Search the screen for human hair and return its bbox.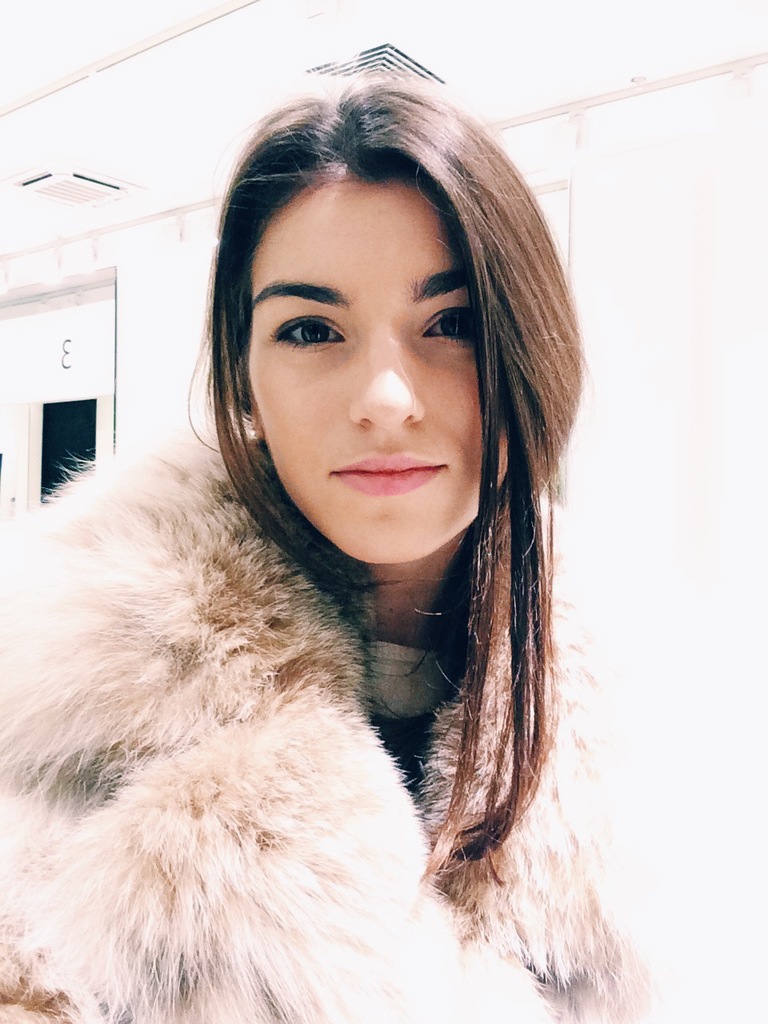
Found: {"left": 191, "top": 66, "right": 596, "bottom": 906}.
